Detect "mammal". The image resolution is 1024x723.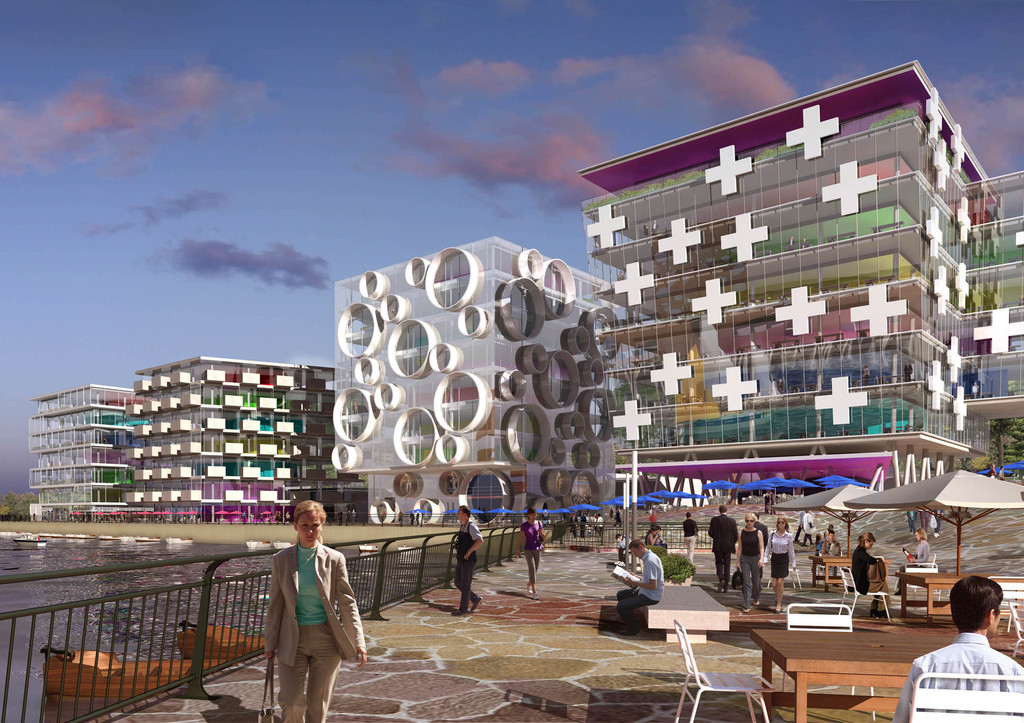
bbox(813, 530, 822, 559).
